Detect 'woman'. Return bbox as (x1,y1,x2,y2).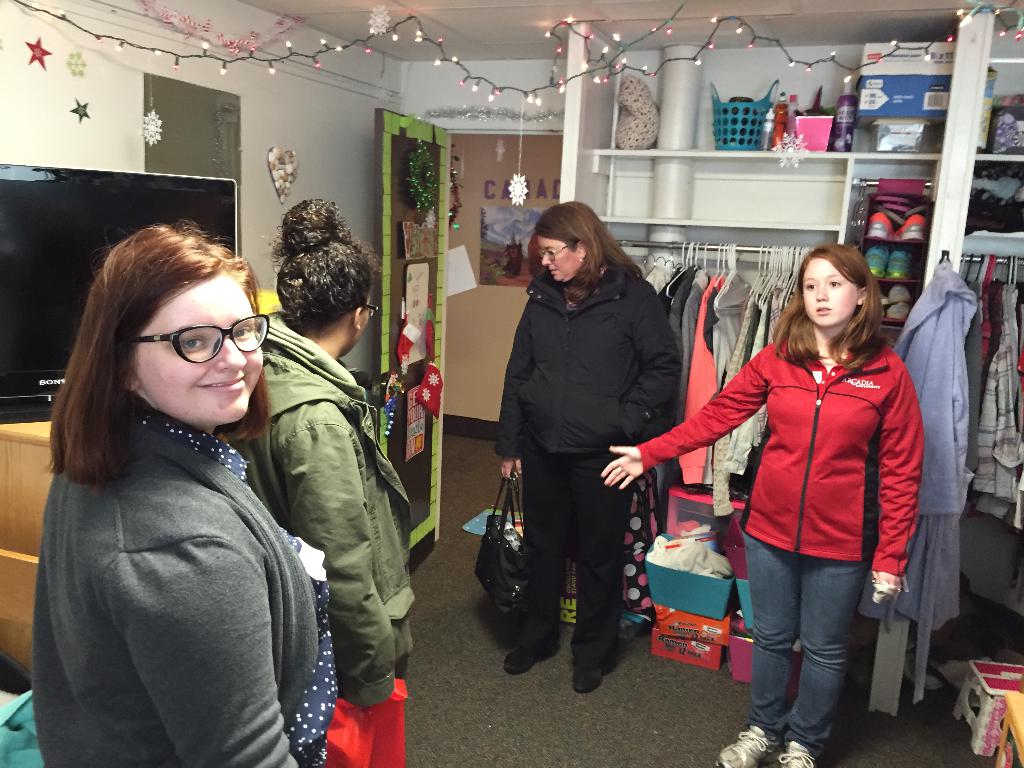
(488,197,681,692).
